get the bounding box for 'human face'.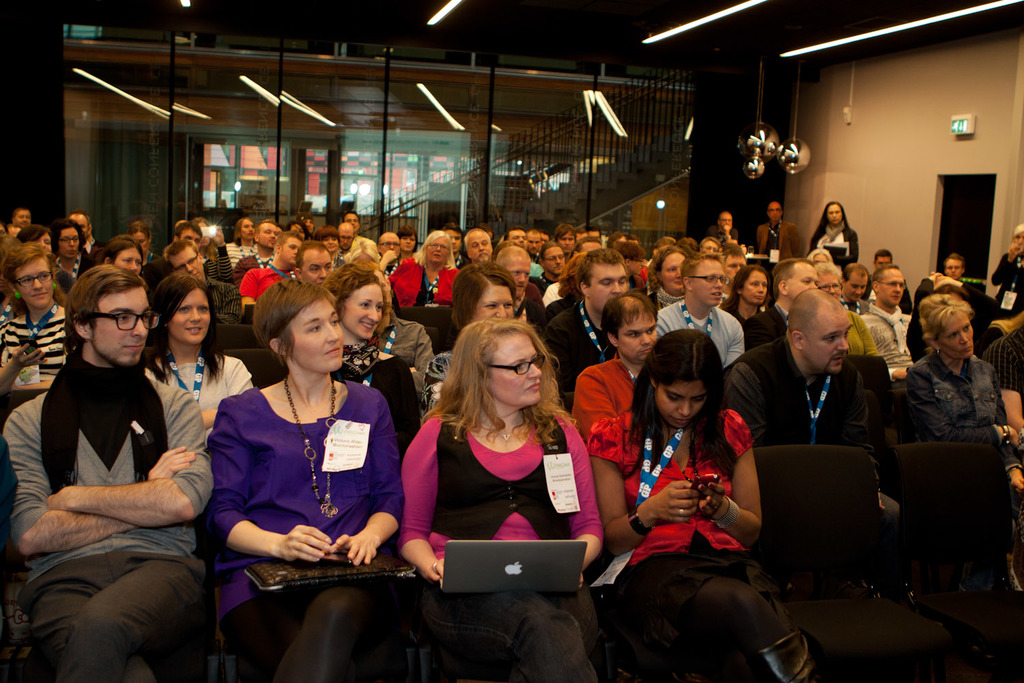
844, 272, 868, 302.
